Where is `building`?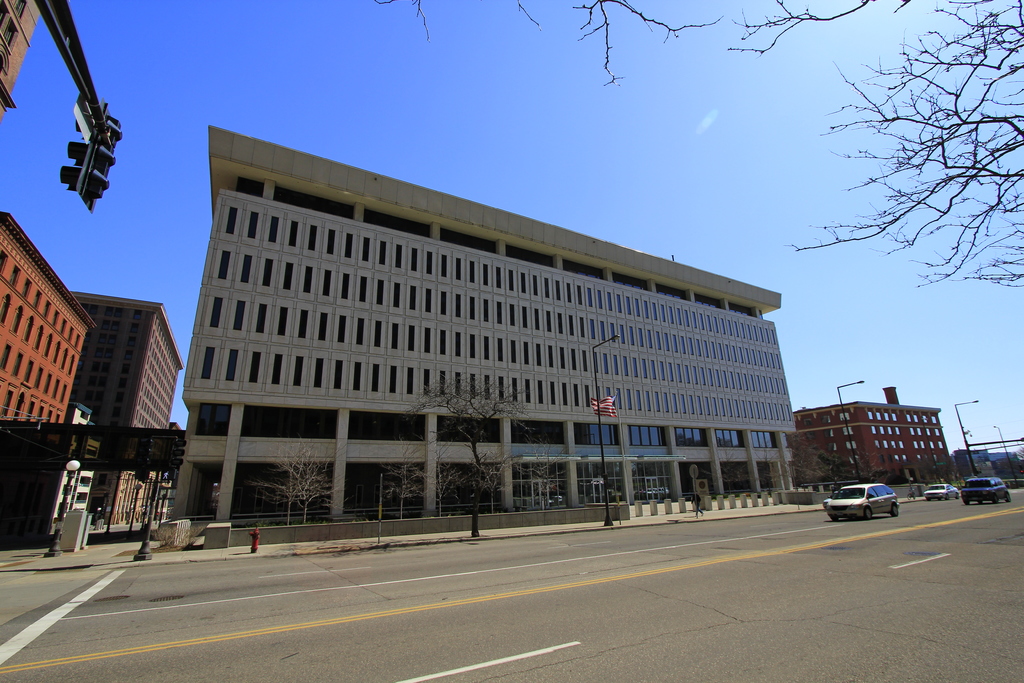
<box>74,293,184,532</box>.
